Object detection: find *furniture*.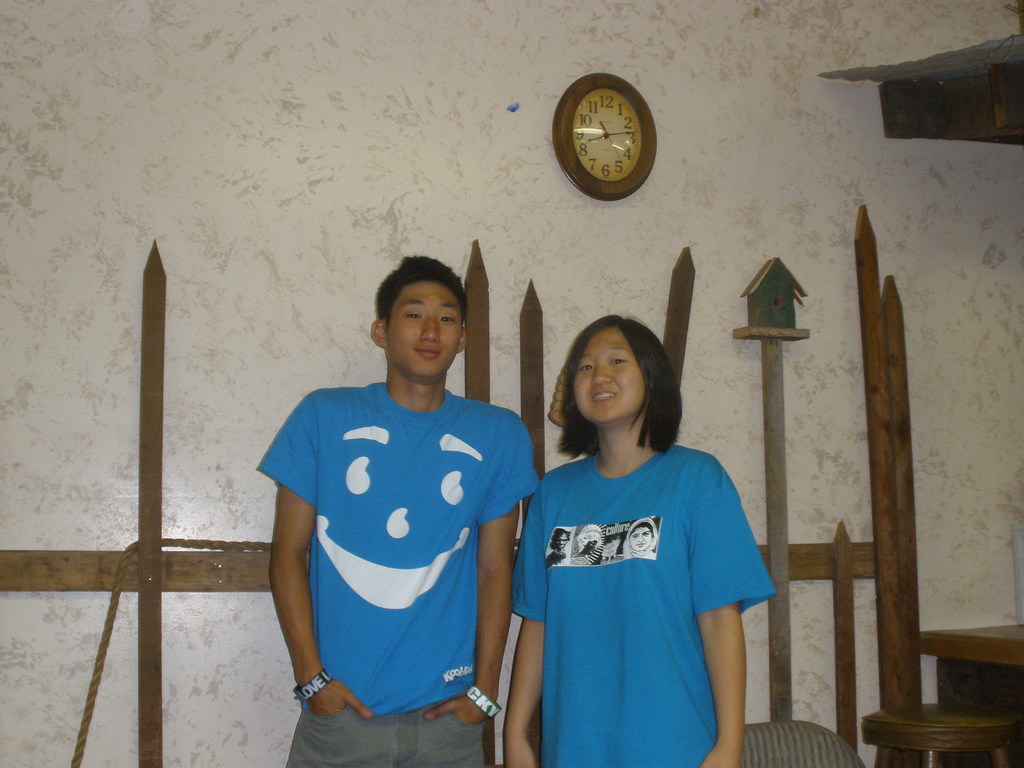
920/621/1023/767.
